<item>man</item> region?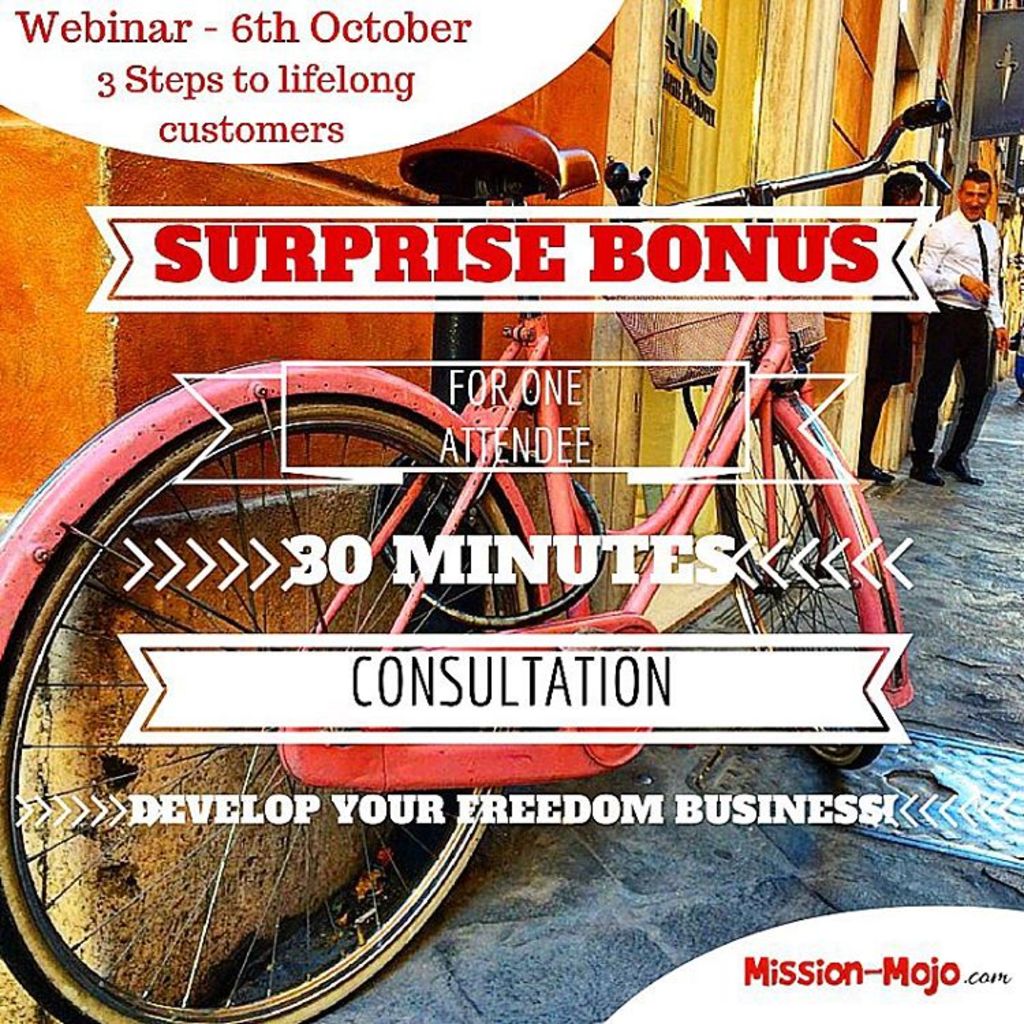
locate(877, 157, 1009, 481)
